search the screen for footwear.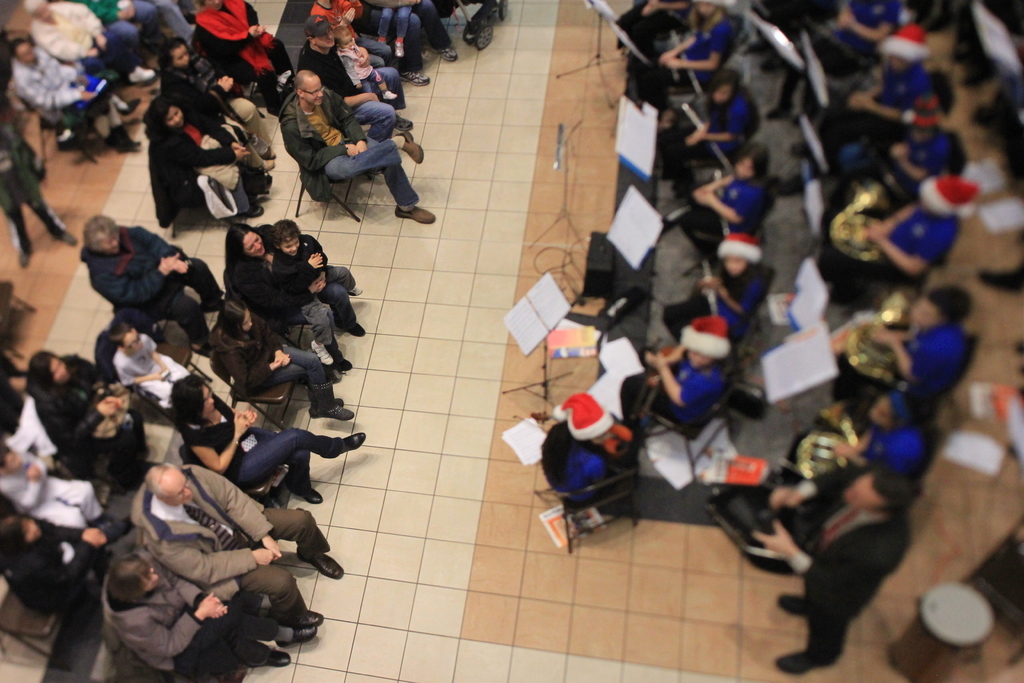
Found at pyautogui.locateOnScreen(275, 630, 318, 646).
